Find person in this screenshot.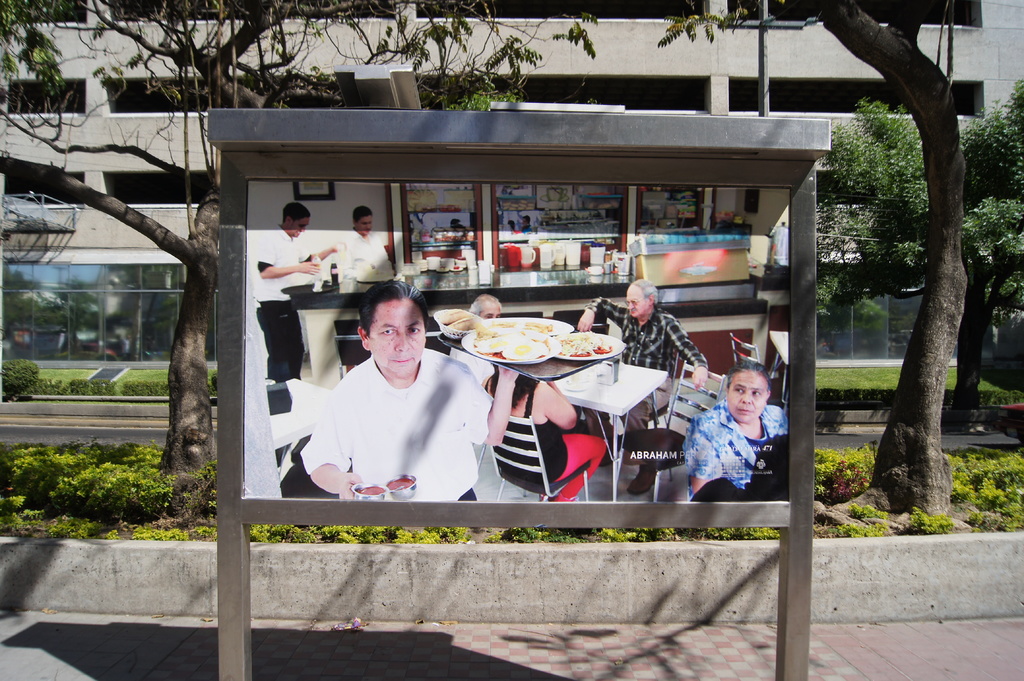
The bounding box for person is (left=576, top=285, right=712, bottom=372).
